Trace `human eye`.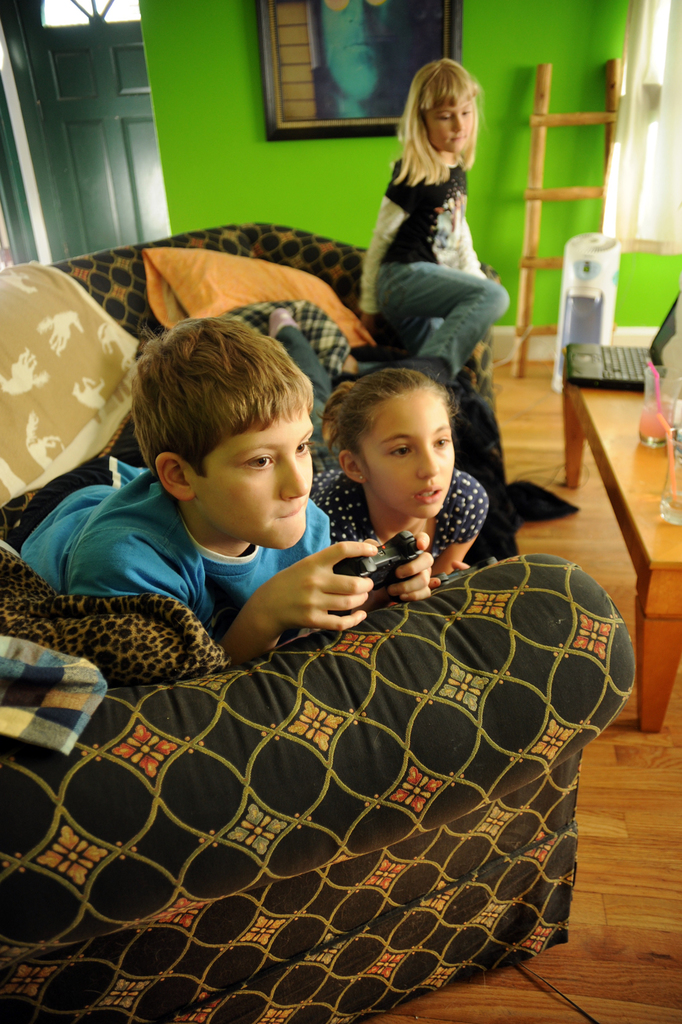
Traced to [435, 431, 454, 449].
